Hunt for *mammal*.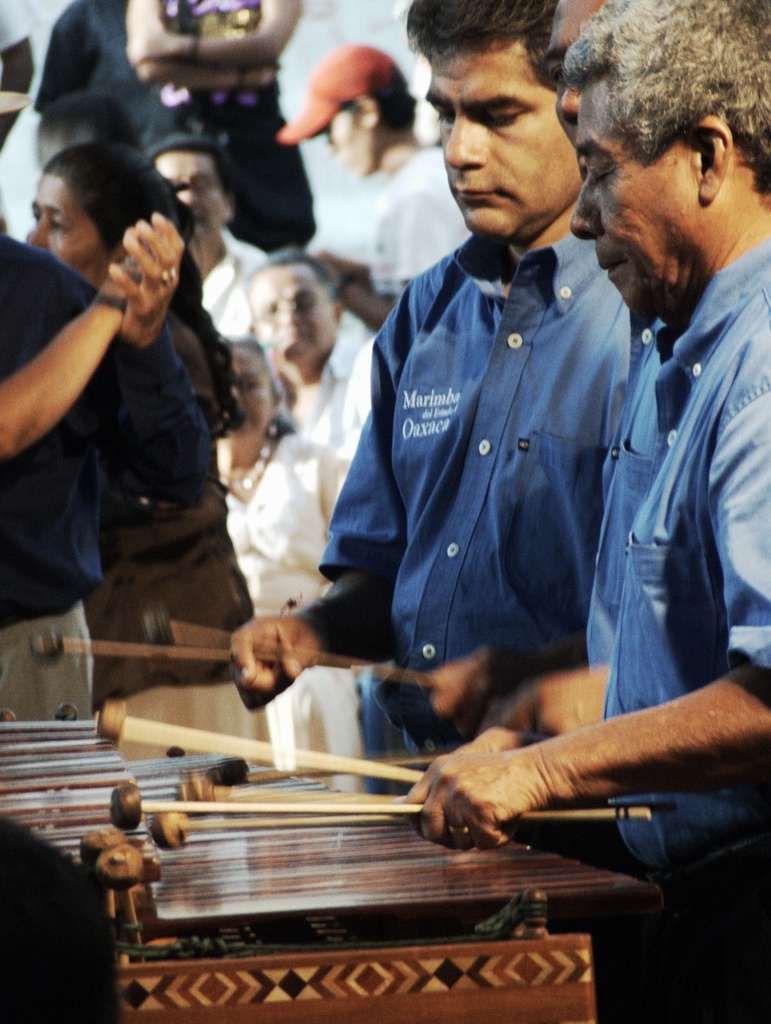
Hunted down at box=[410, 0, 770, 1023].
